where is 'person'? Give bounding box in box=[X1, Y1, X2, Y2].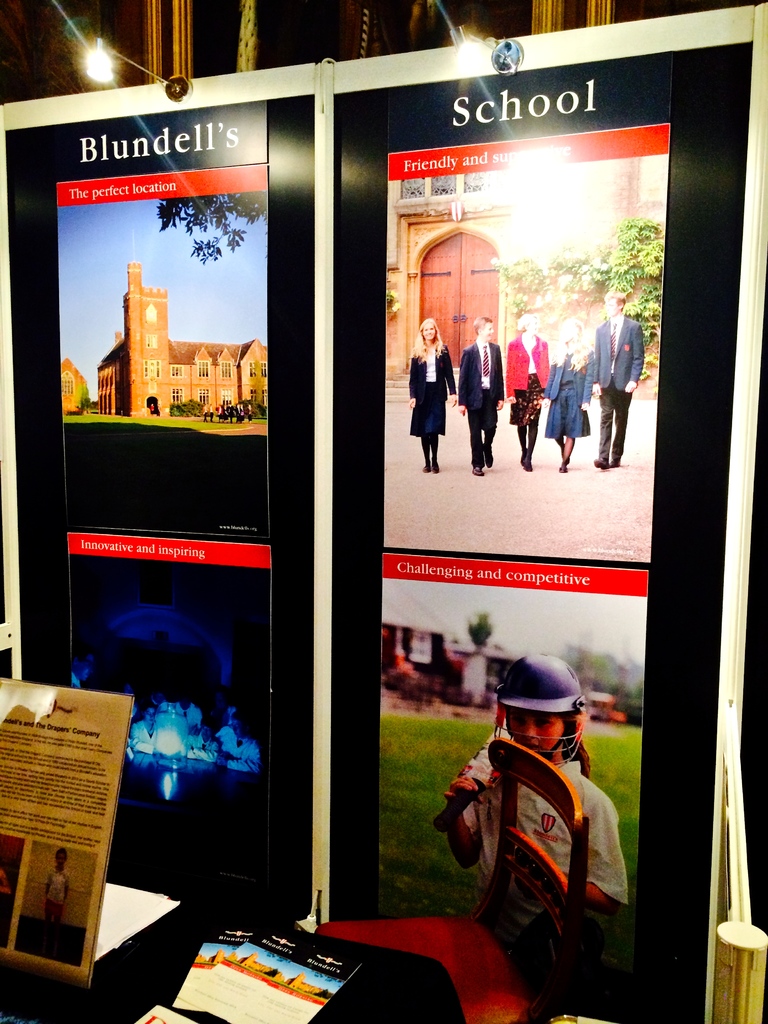
box=[589, 285, 641, 477].
